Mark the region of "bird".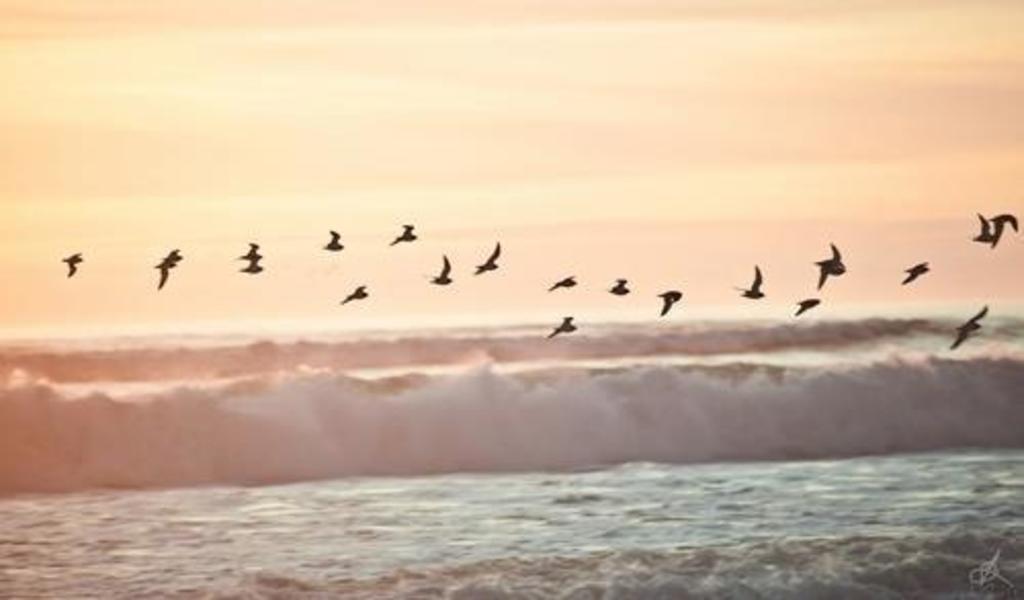
Region: (left=989, top=211, right=1018, bottom=246).
